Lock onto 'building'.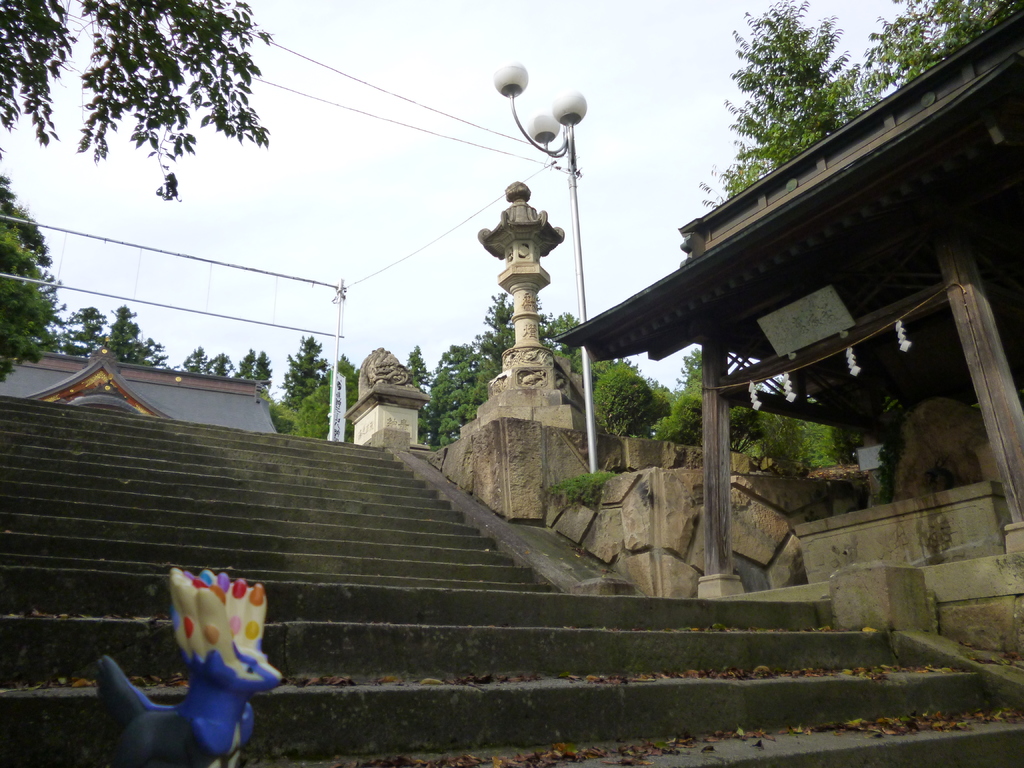
Locked: detection(559, 8, 1023, 541).
